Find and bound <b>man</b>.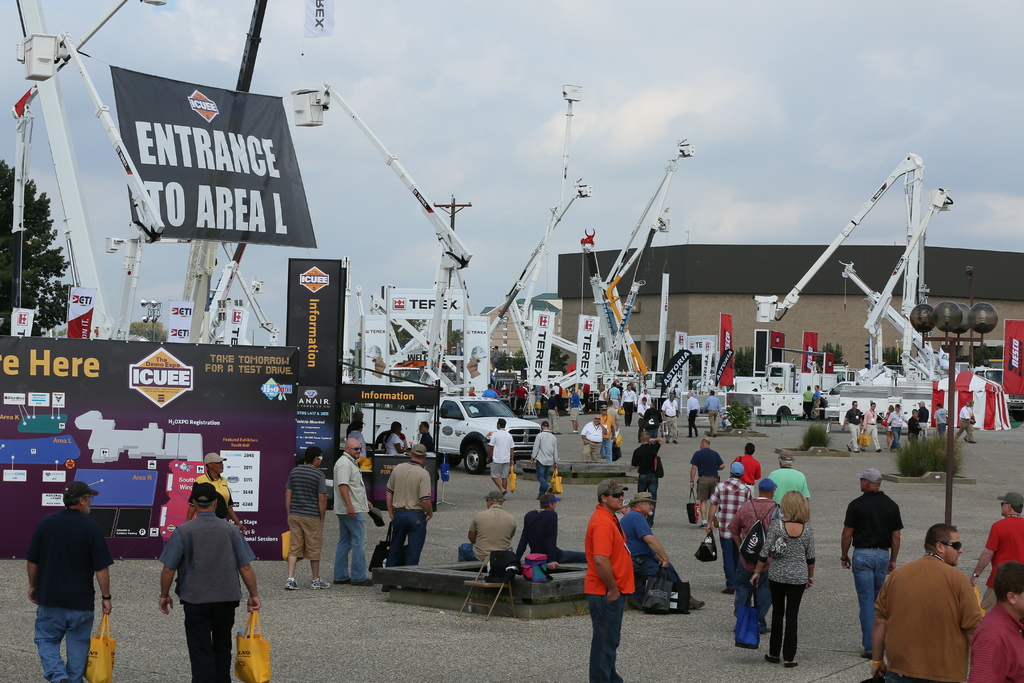
Bound: (920,398,928,438).
